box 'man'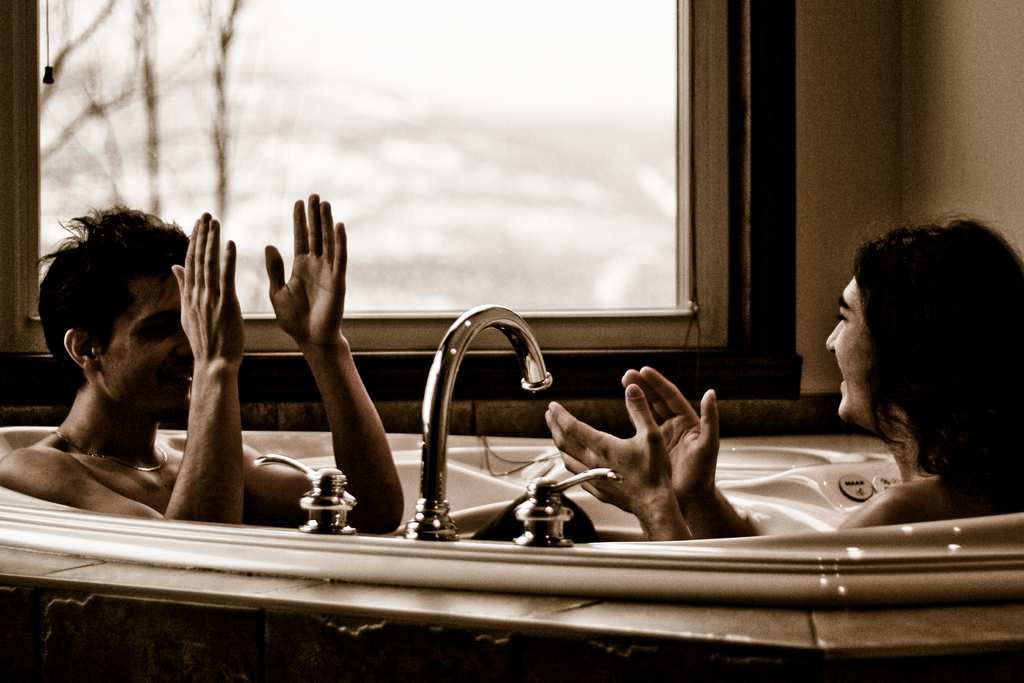
bbox=[0, 188, 401, 527]
